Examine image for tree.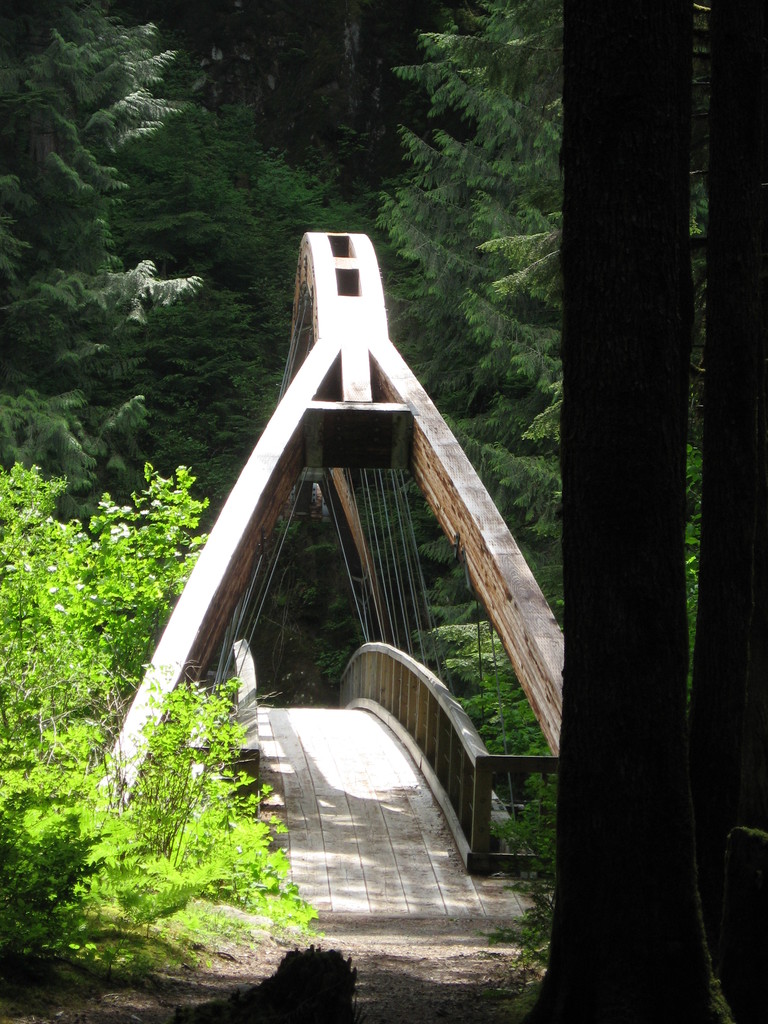
Examination result: (left=0, top=465, right=321, bottom=970).
